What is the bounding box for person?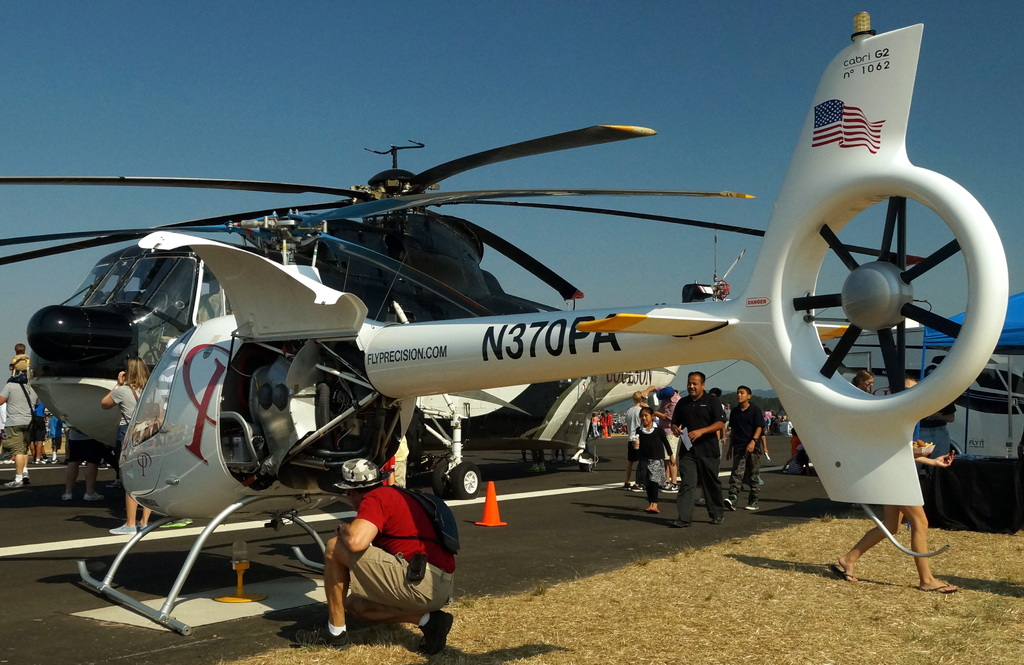
[left=829, top=377, right=958, bottom=589].
